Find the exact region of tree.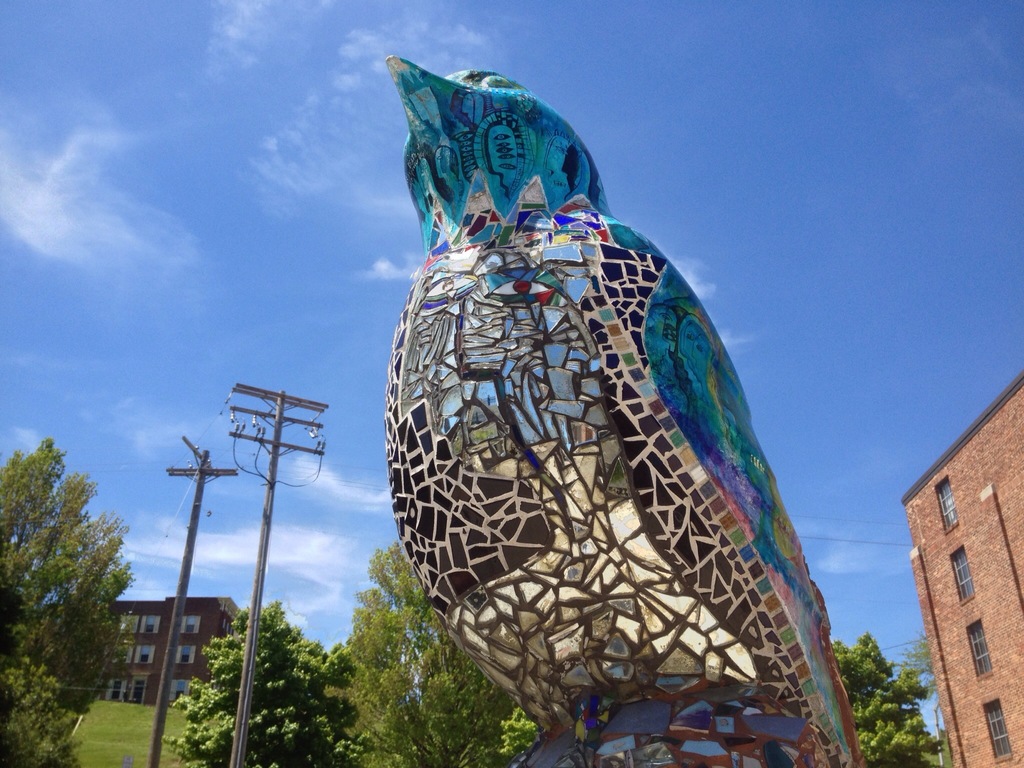
Exact region: box=[0, 439, 136, 720].
